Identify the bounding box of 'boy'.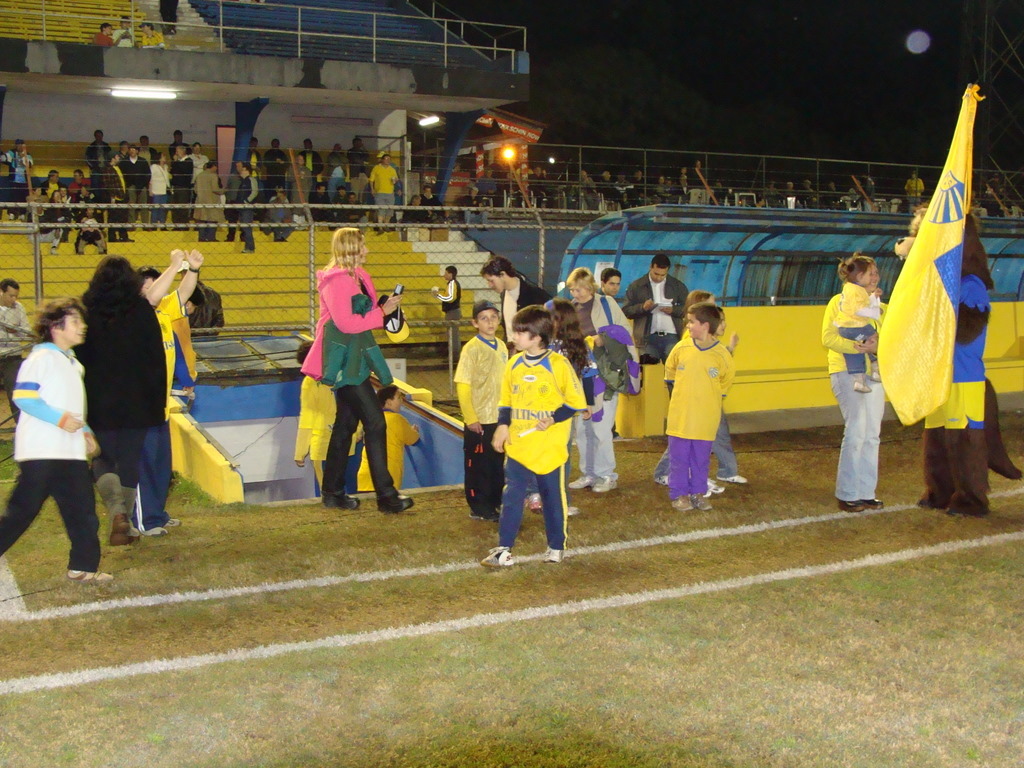
box=[596, 268, 622, 299].
